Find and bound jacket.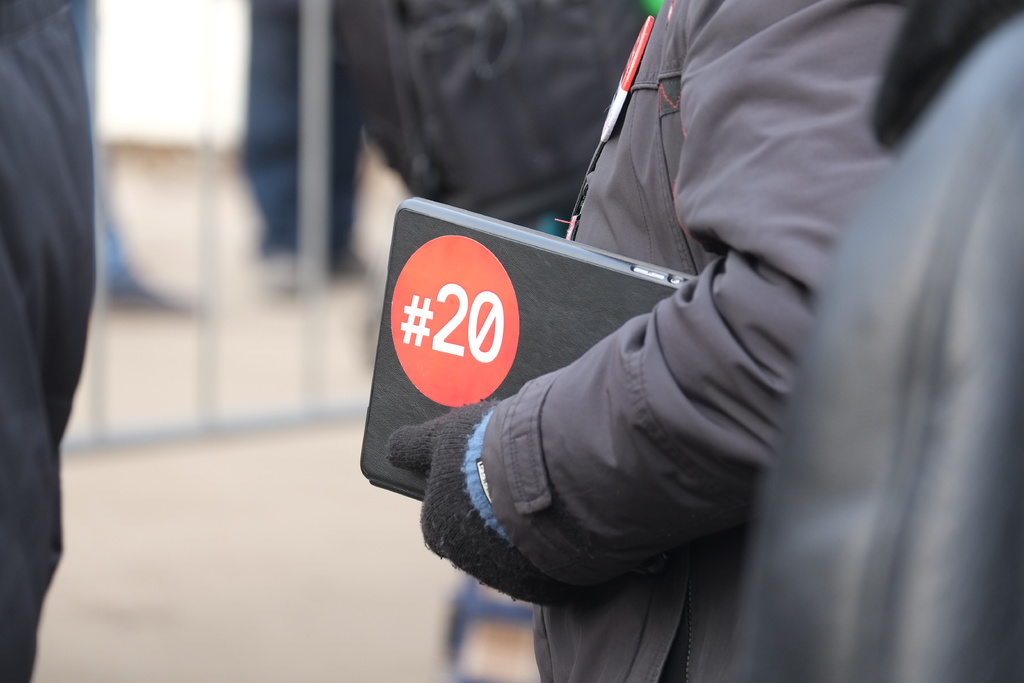
Bound: [479, 0, 911, 682].
